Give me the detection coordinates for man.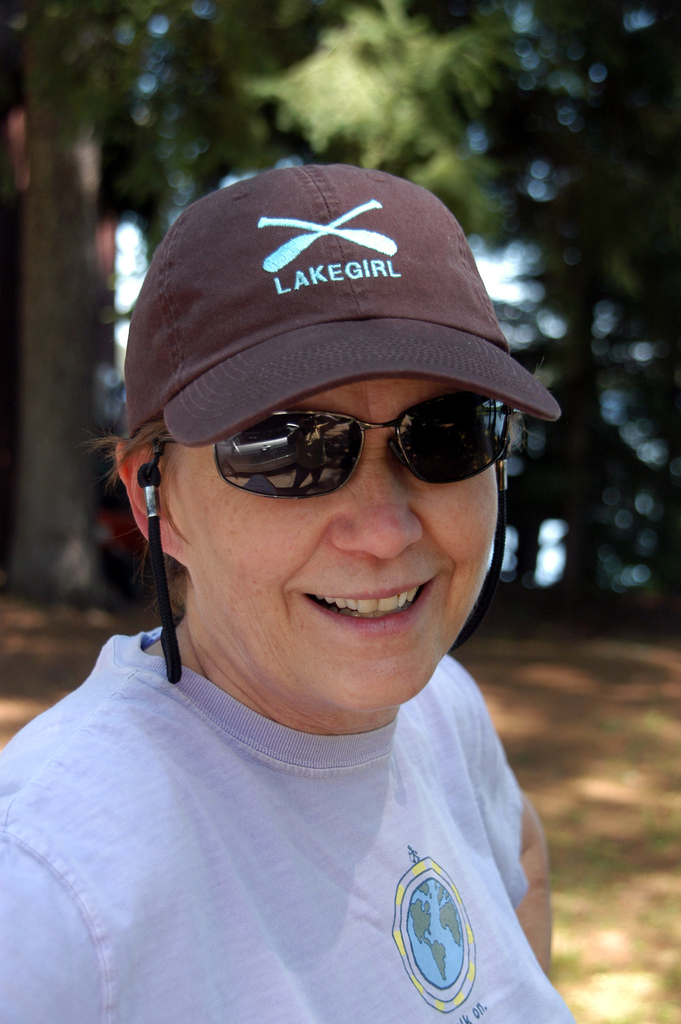
region(3, 158, 637, 1023).
